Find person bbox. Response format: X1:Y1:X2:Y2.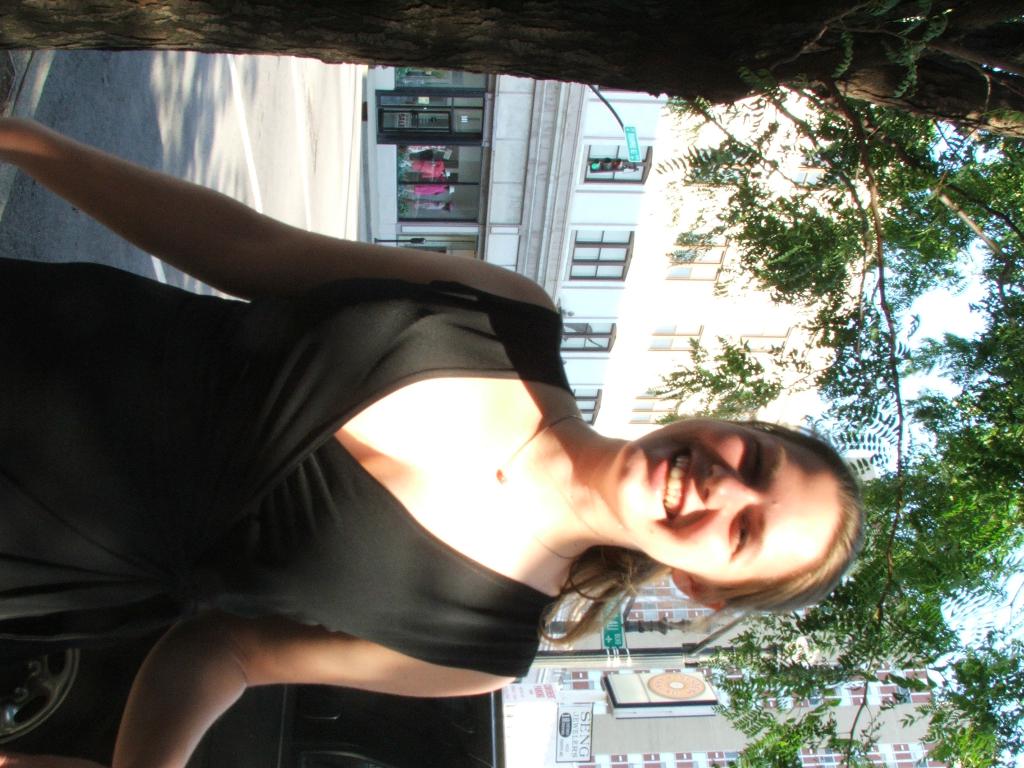
402:145:445:153.
